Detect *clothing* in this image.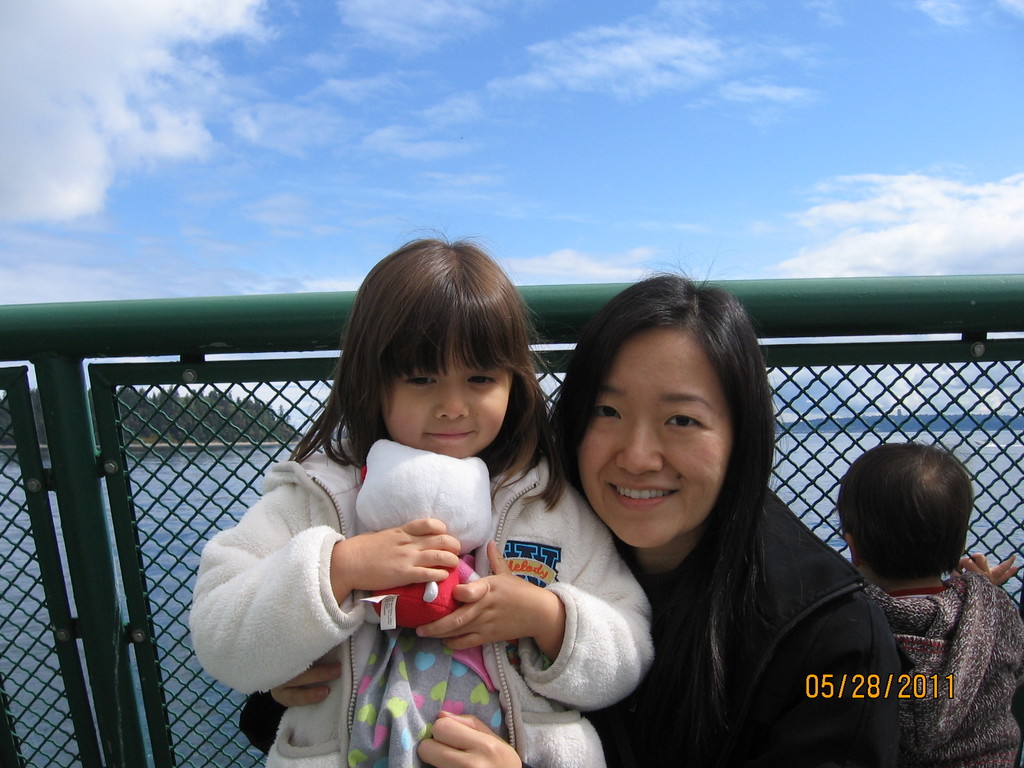
Detection: BBox(189, 428, 659, 767).
